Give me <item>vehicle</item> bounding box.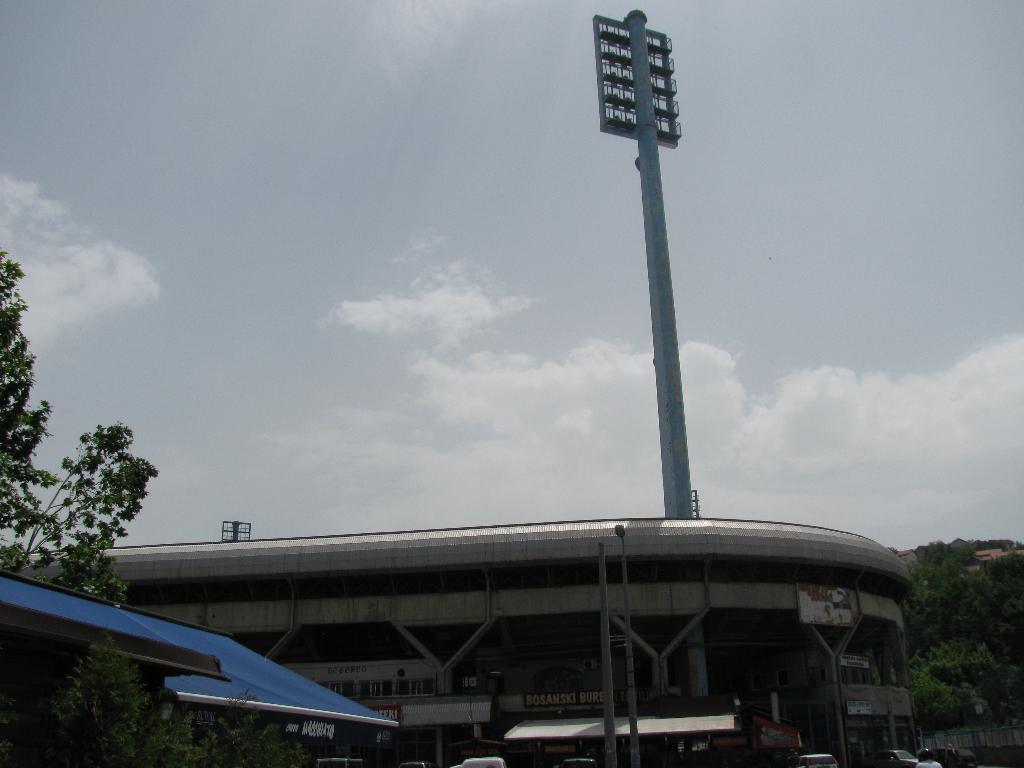
detection(932, 746, 976, 767).
